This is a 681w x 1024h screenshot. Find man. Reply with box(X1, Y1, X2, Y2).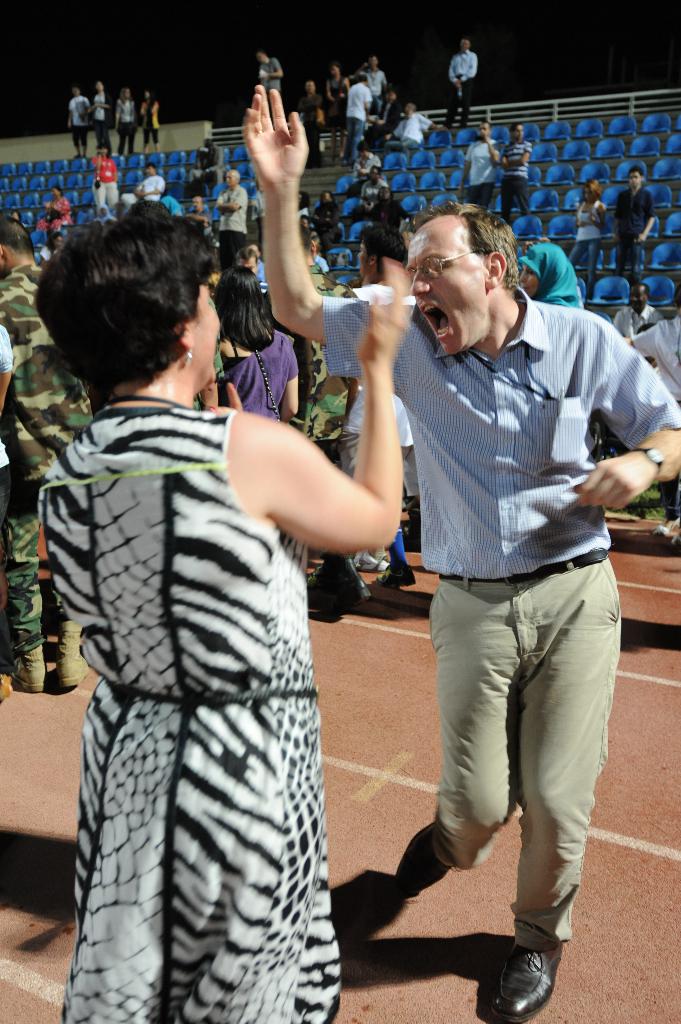
box(457, 121, 502, 207).
